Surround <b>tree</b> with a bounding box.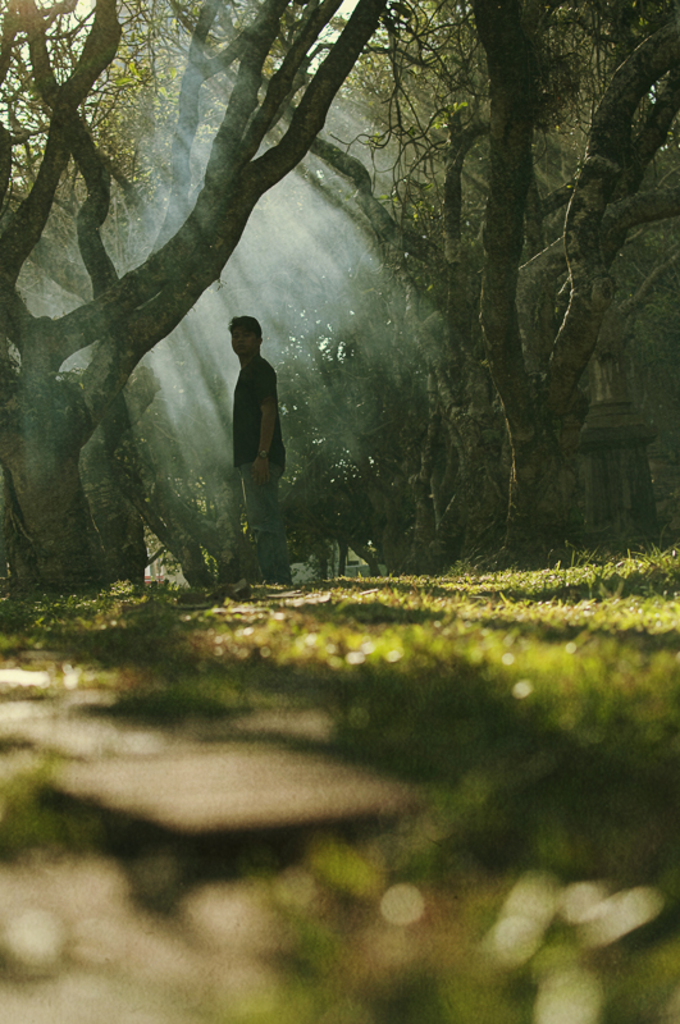
Rect(47, 0, 375, 589).
